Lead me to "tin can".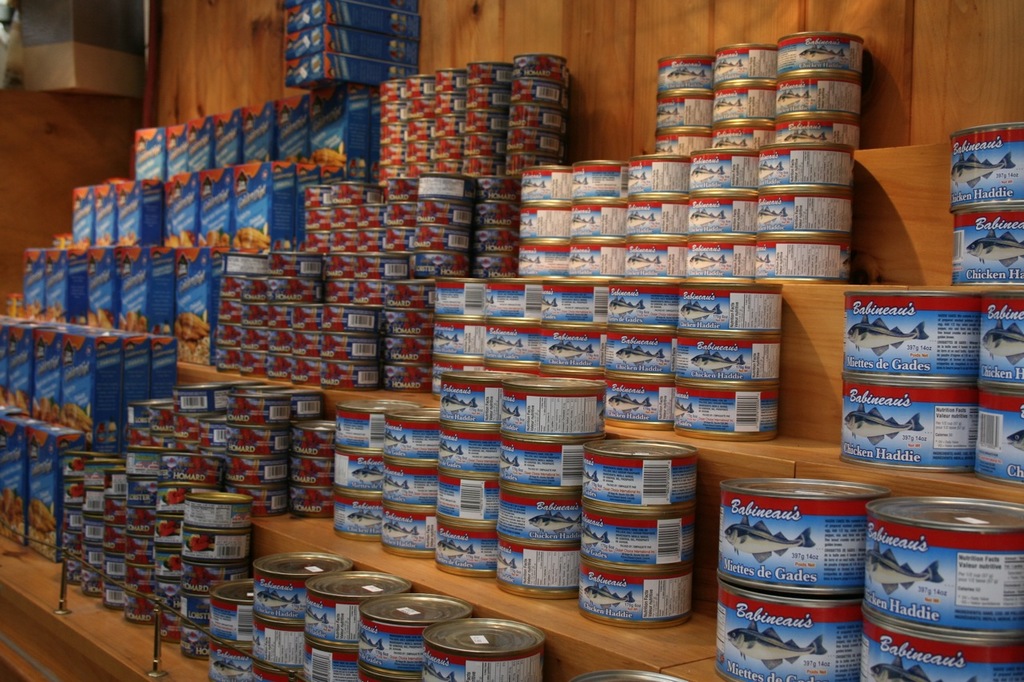
Lead to locate(149, 550, 188, 578).
